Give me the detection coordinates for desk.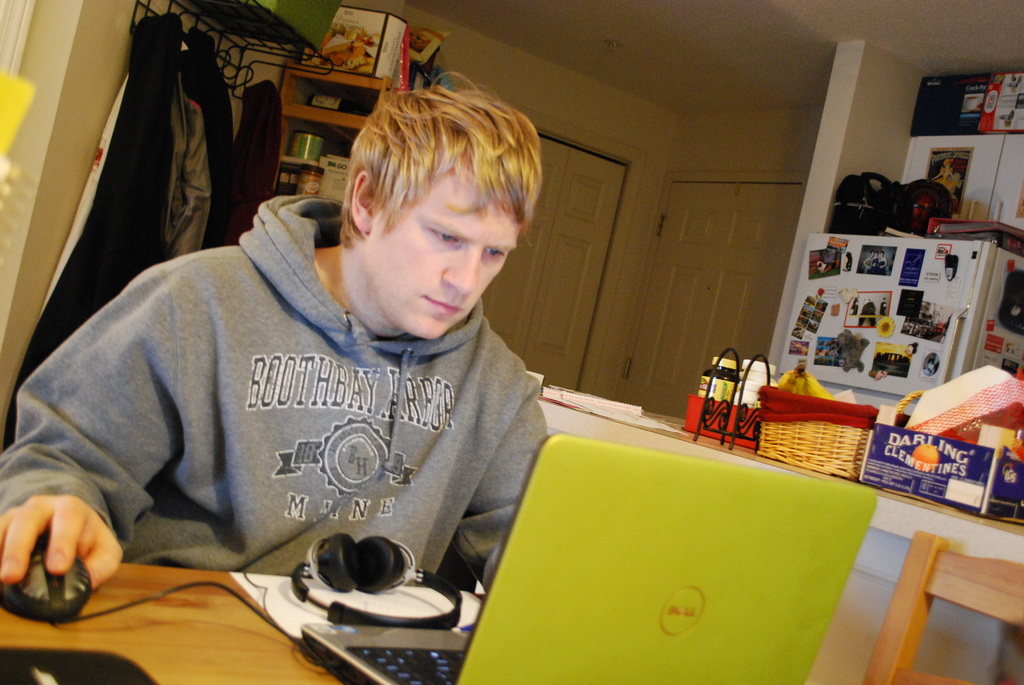
region(0, 560, 350, 684).
